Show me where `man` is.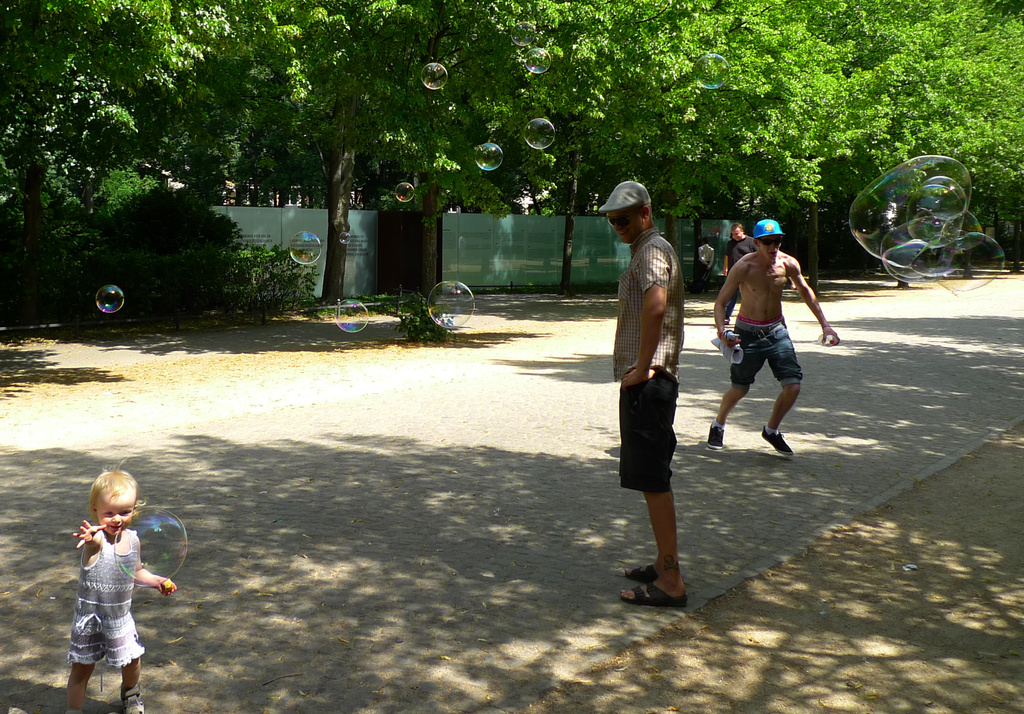
`man` is at 721,223,758,325.
